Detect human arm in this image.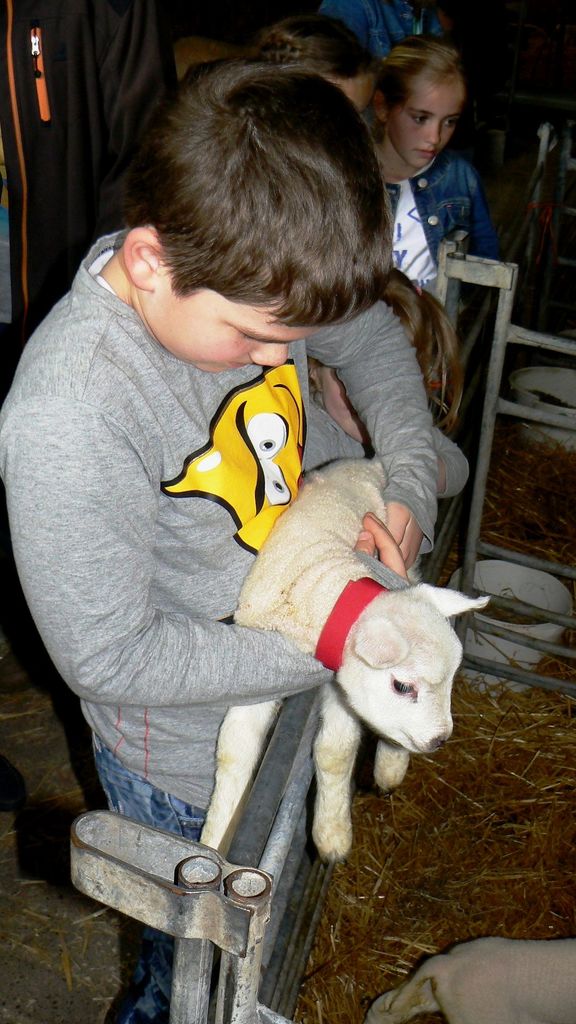
Detection: [x1=45, y1=346, x2=276, y2=748].
